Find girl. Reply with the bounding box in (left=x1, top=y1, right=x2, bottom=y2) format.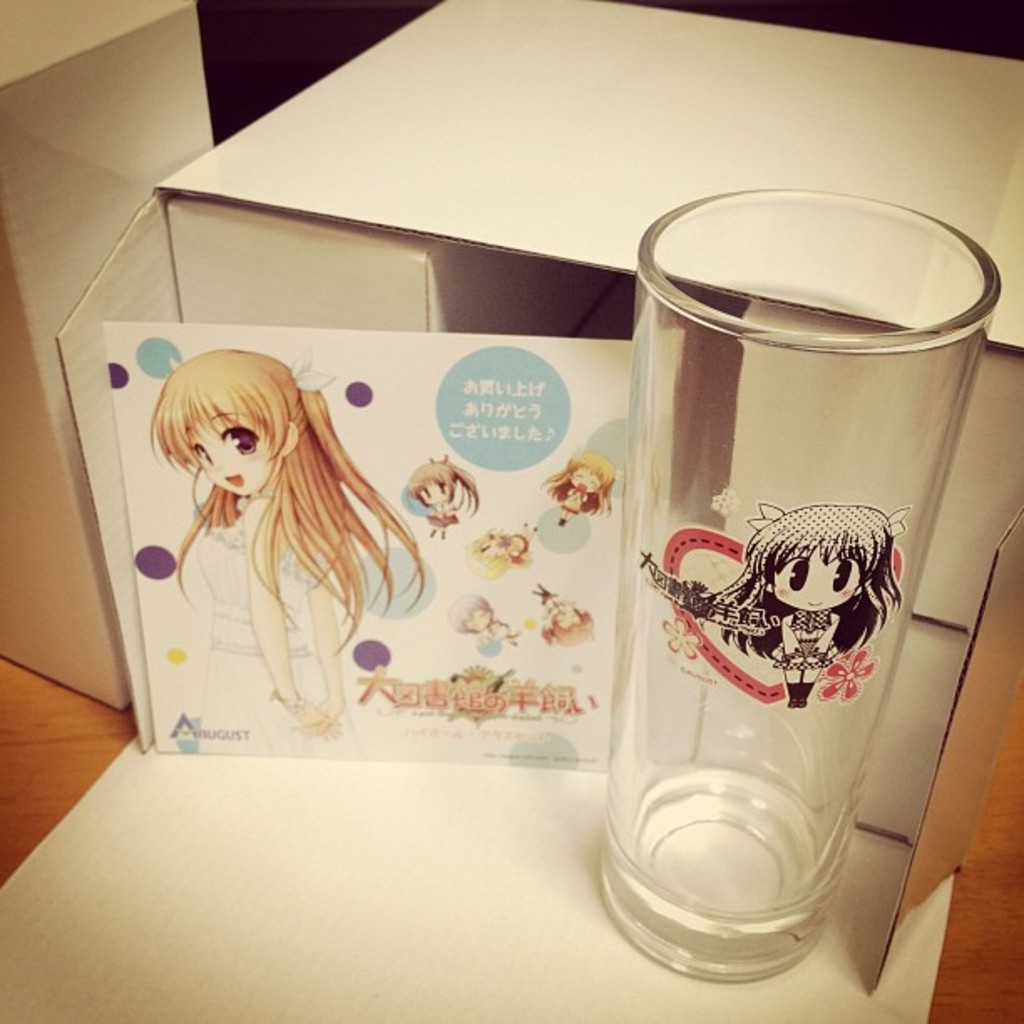
(left=407, top=455, right=477, bottom=539).
